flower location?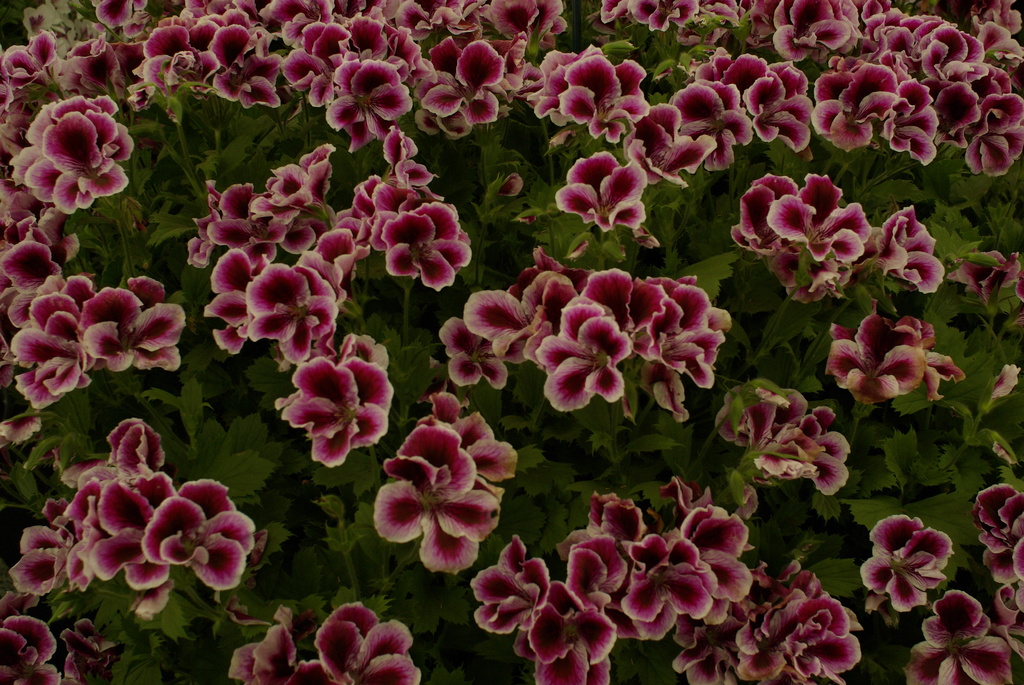
(x1=557, y1=152, x2=652, y2=232)
